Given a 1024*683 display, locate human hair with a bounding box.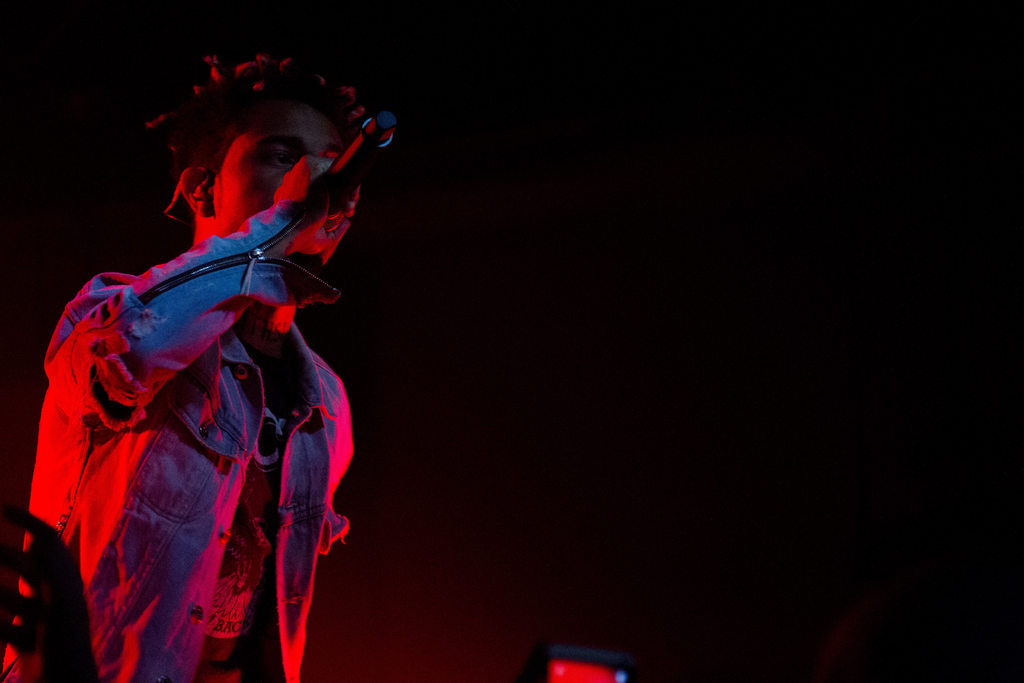
Located: (148,56,399,188).
